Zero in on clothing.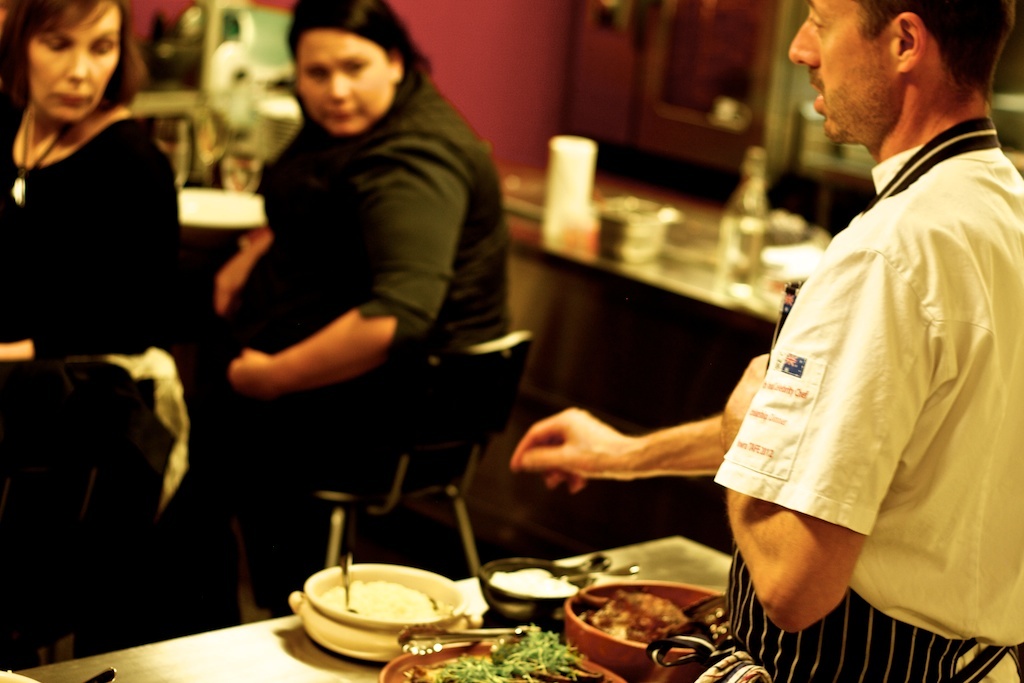
Zeroed in: select_region(725, 118, 1023, 682).
